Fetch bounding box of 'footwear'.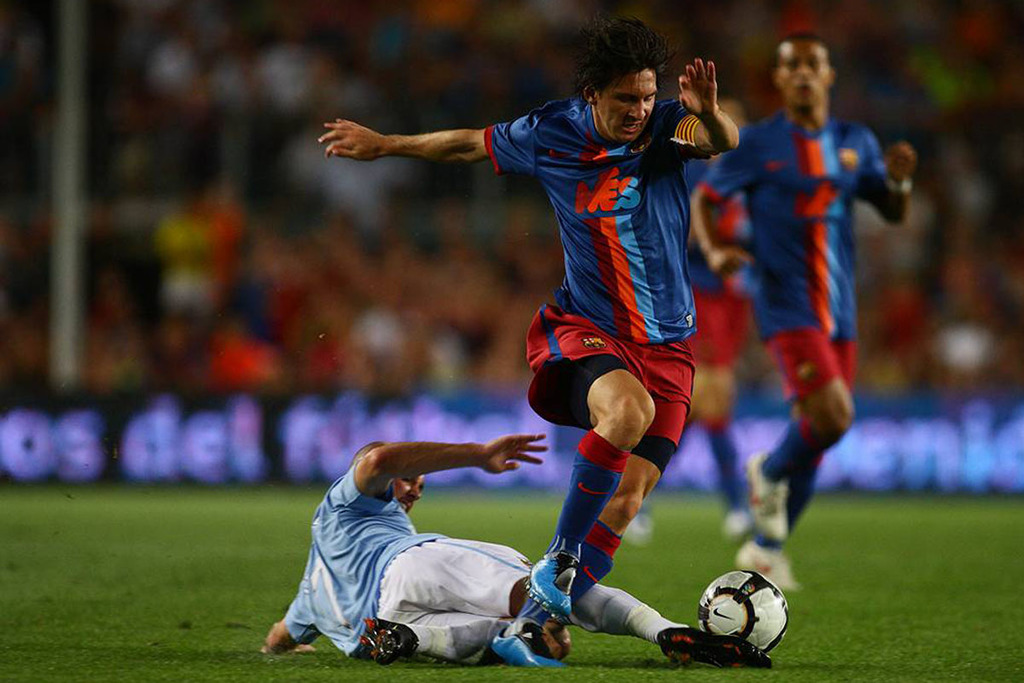
Bbox: l=661, t=628, r=770, b=662.
